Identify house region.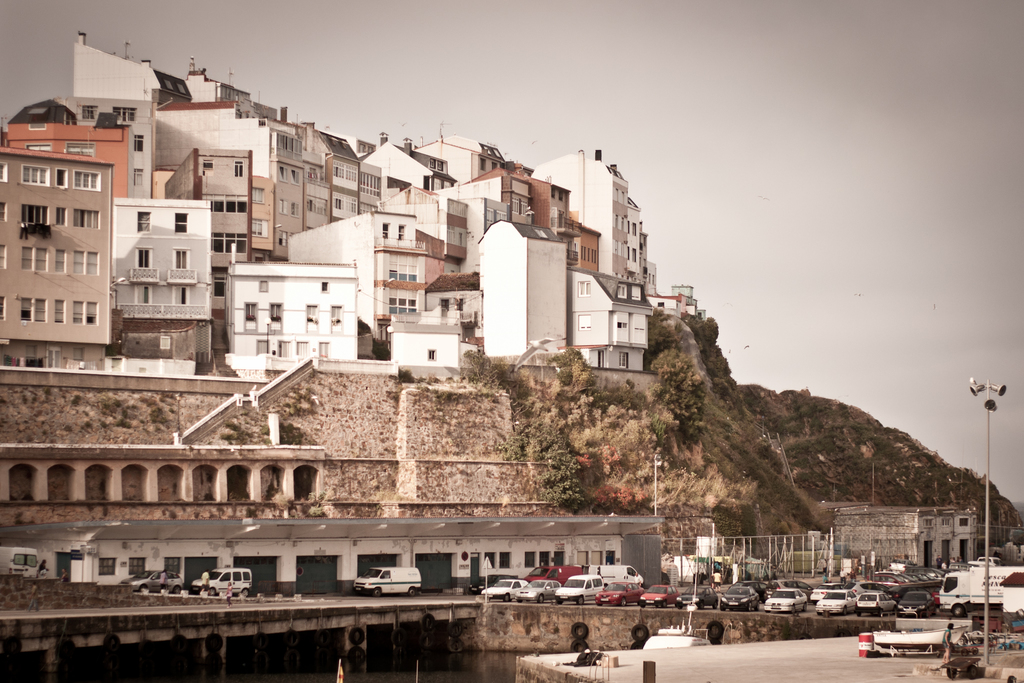
Region: region(113, 195, 218, 329).
